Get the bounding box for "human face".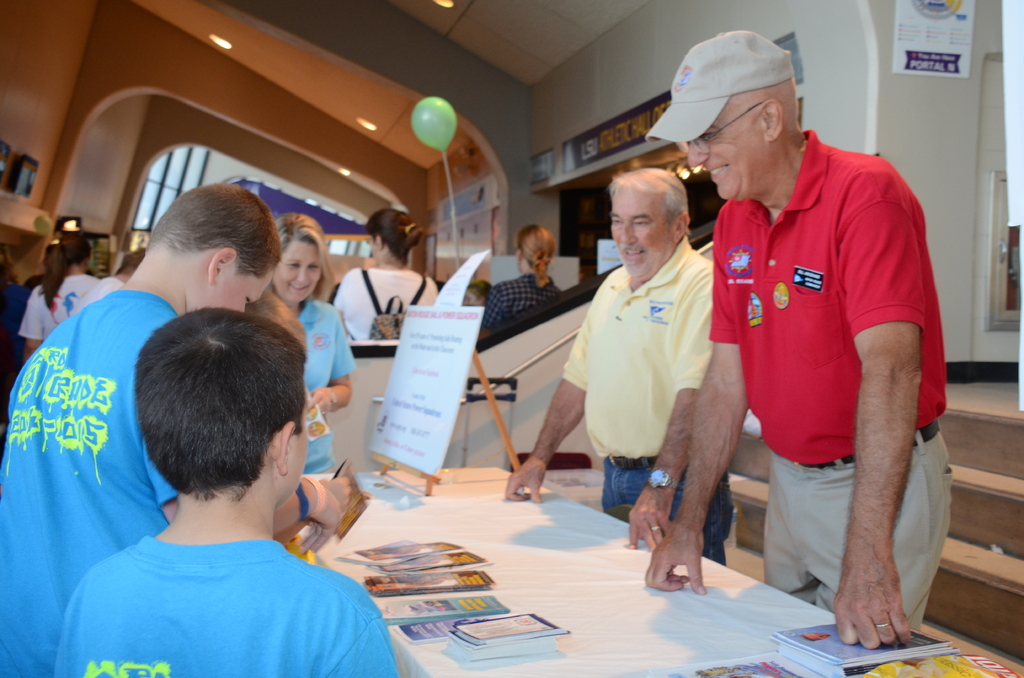
pyautogui.locateOnScreen(271, 243, 324, 302).
